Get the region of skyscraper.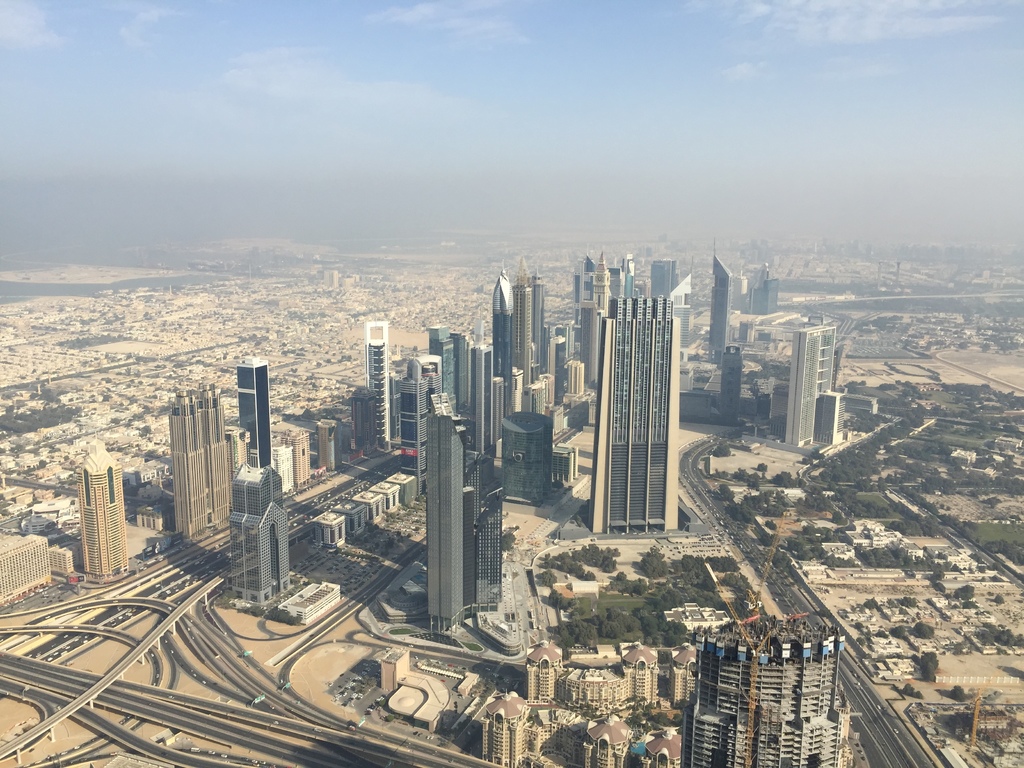
{"left": 588, "top": 296, "right": 678, "bottom": 534}.
